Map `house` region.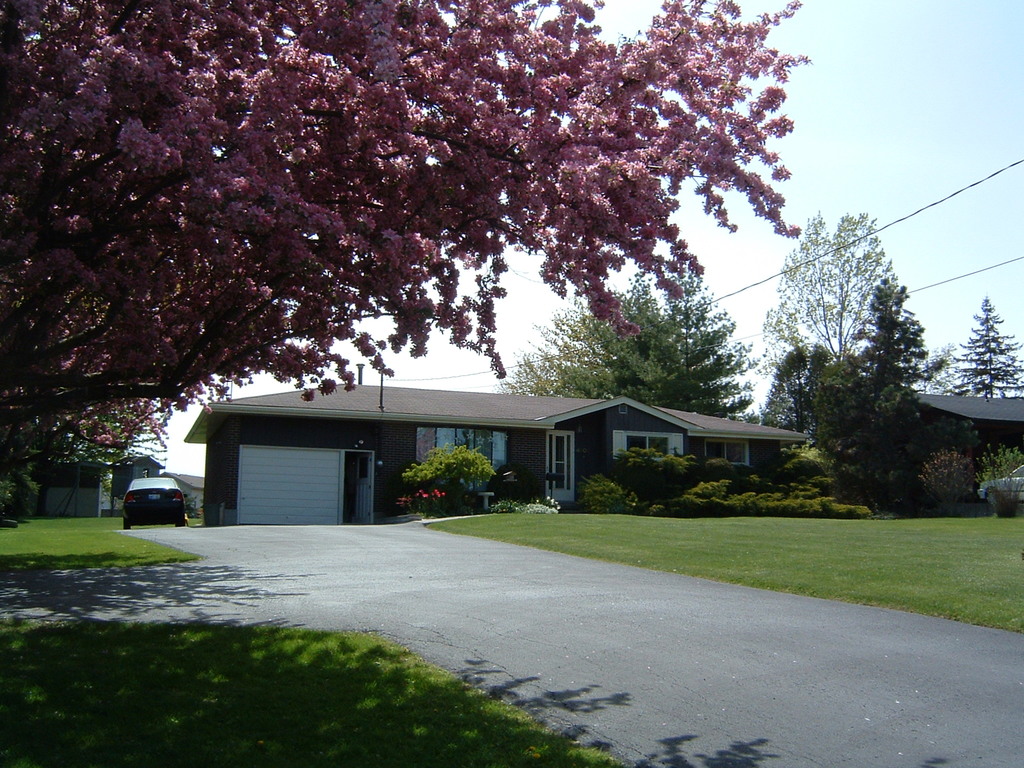
Mapped to [184, 376, 813, 532].
